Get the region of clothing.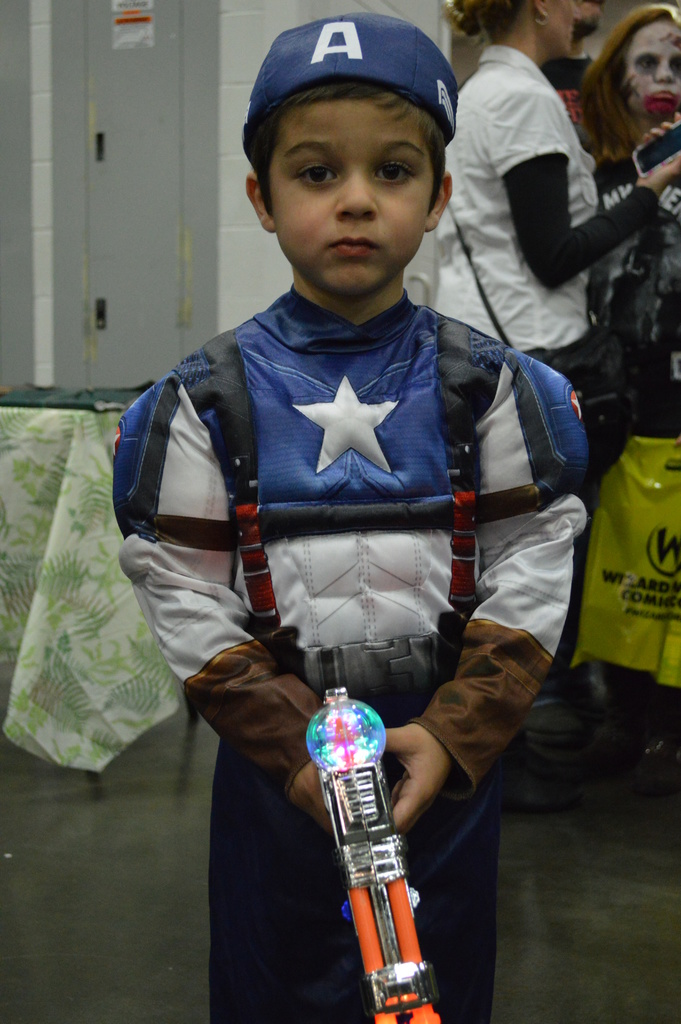
<box>144,131,577,966</box>.
